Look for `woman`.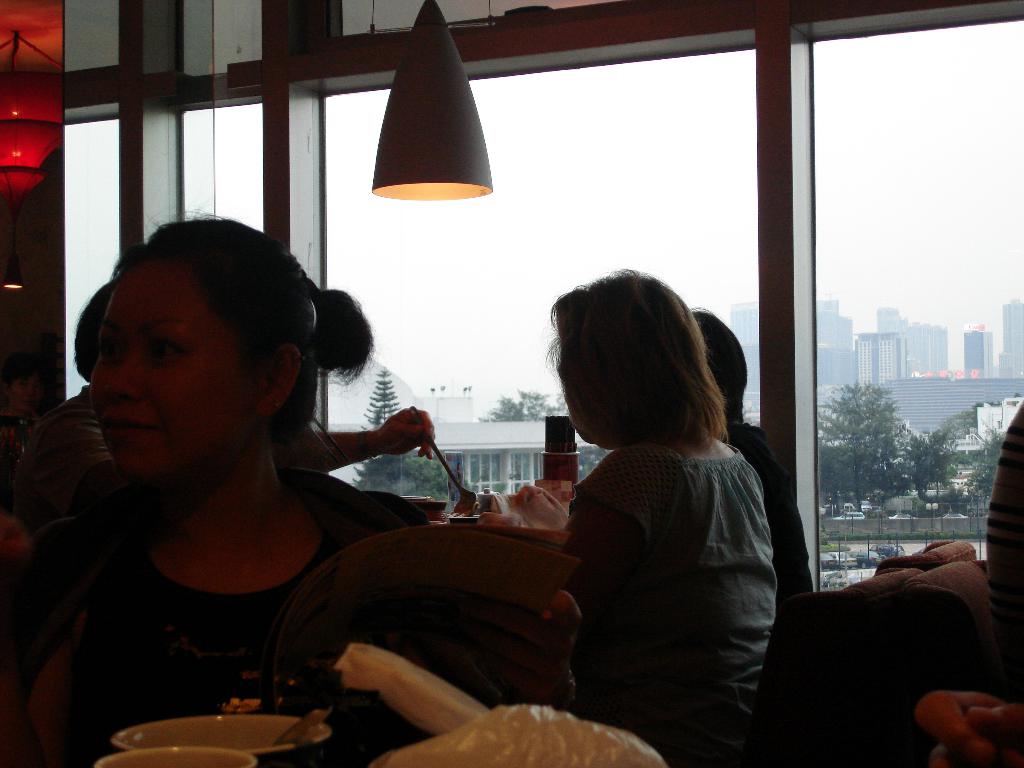
Found: 0, 207, 436, 767.
